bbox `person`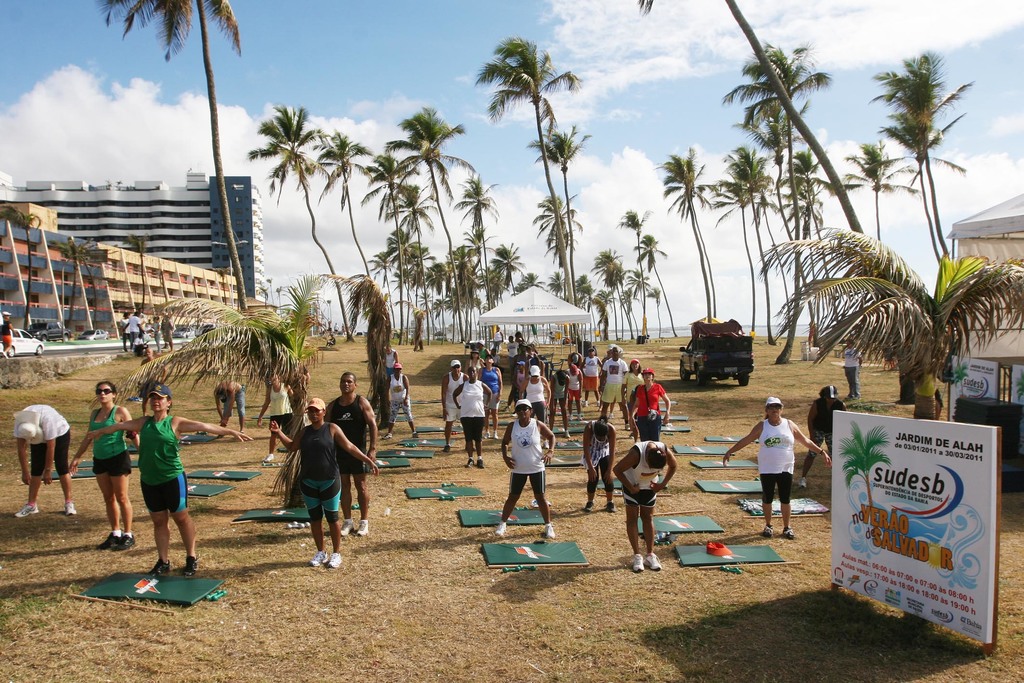
(left=385, top=349, right=406, bottom=379)
